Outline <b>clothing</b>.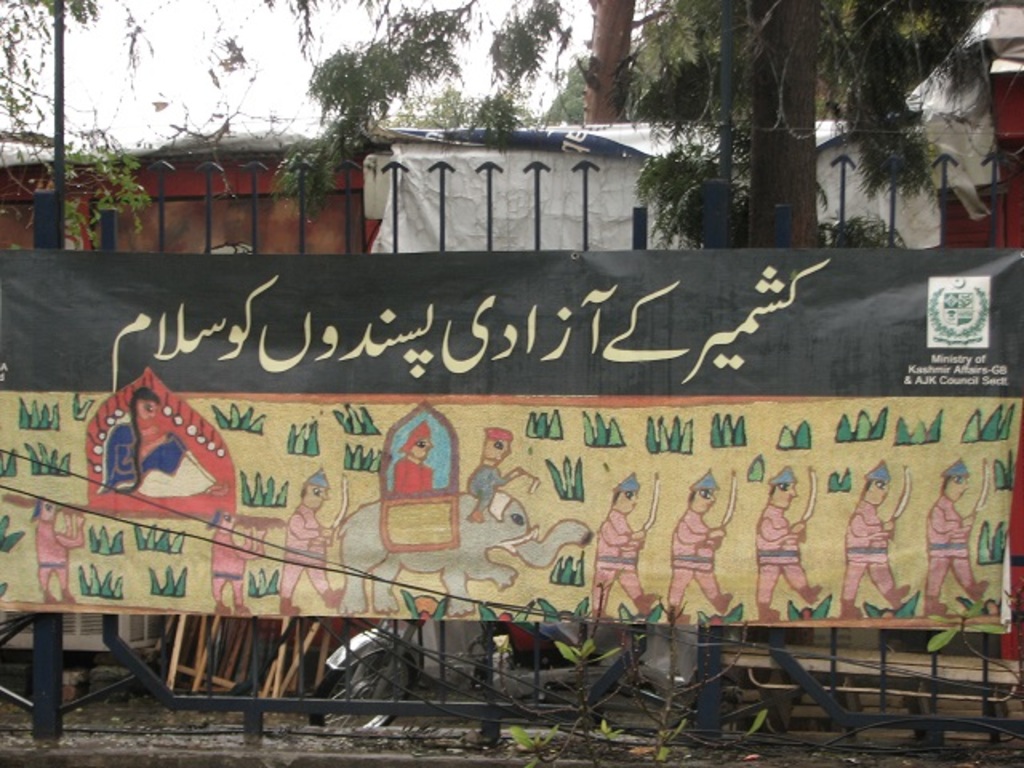
Outline: crop(266, 494, 331, 594).
